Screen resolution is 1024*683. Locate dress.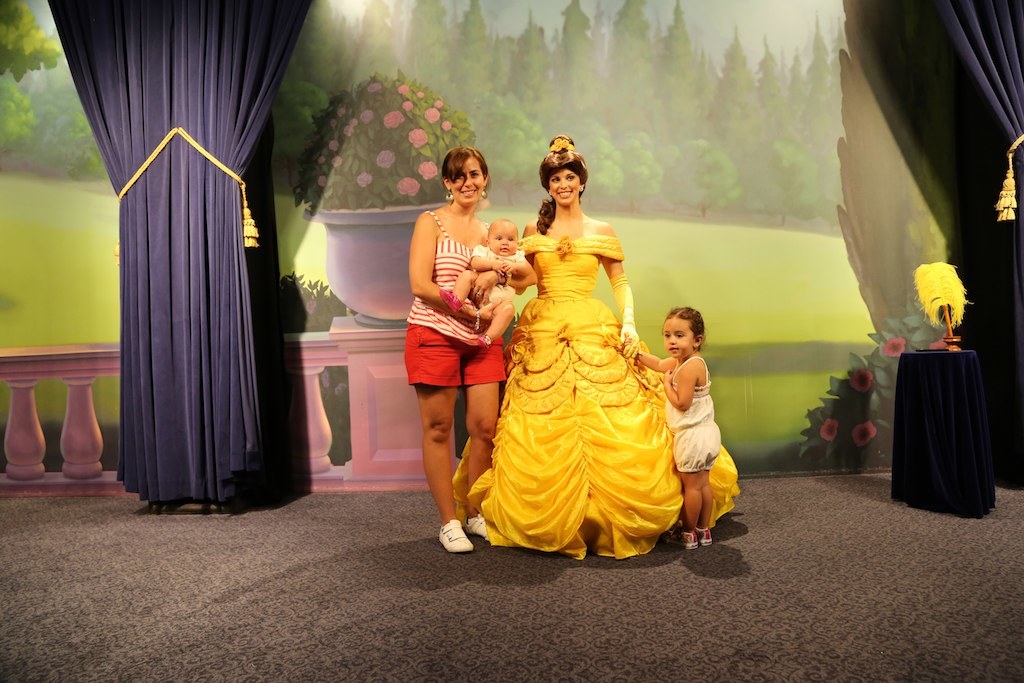
{"x1": 452, "y1": 236, "x2": 748, "y2": 557}.
